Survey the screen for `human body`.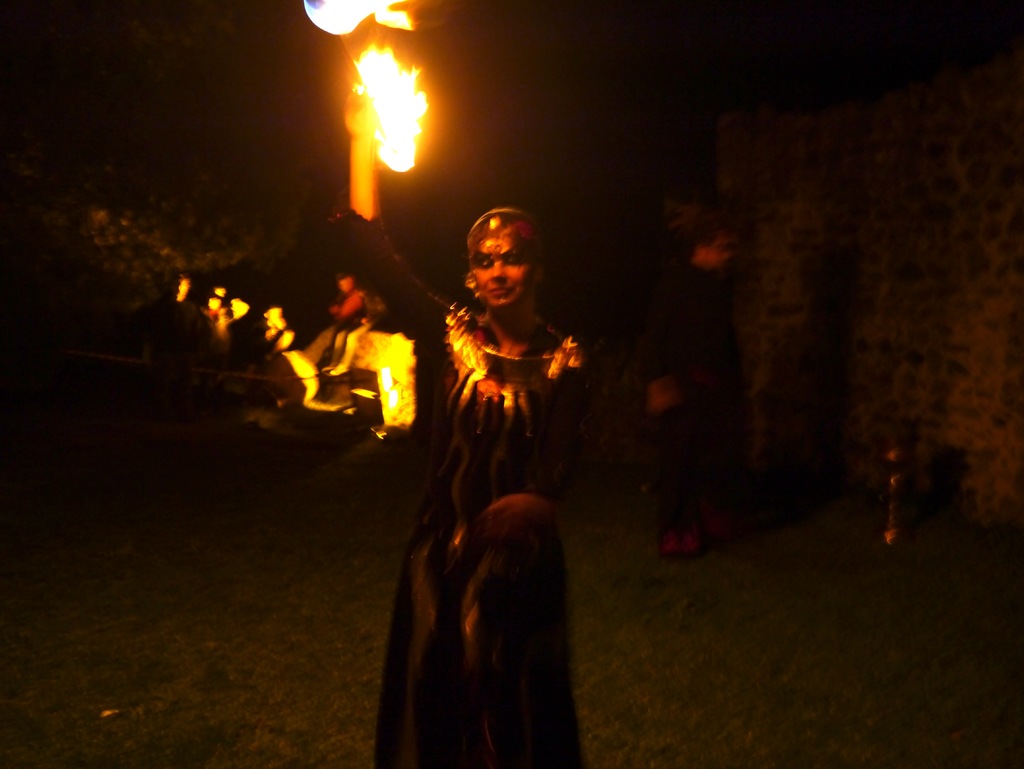
Survey found: BBox(326, 80, 584, 768).
